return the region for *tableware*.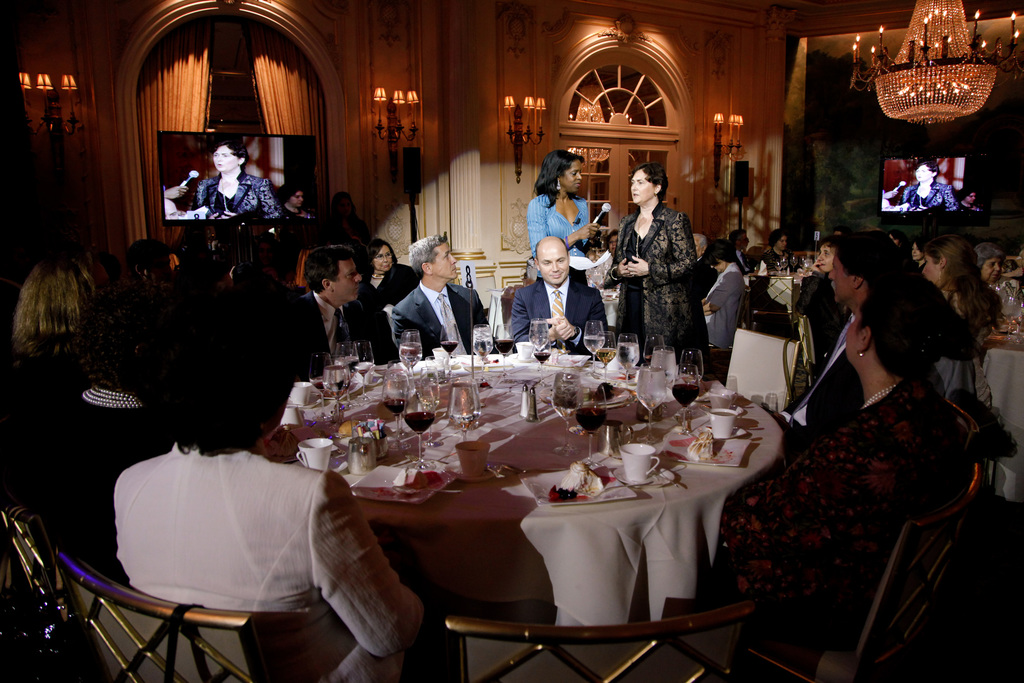
[422,355,445,381].
